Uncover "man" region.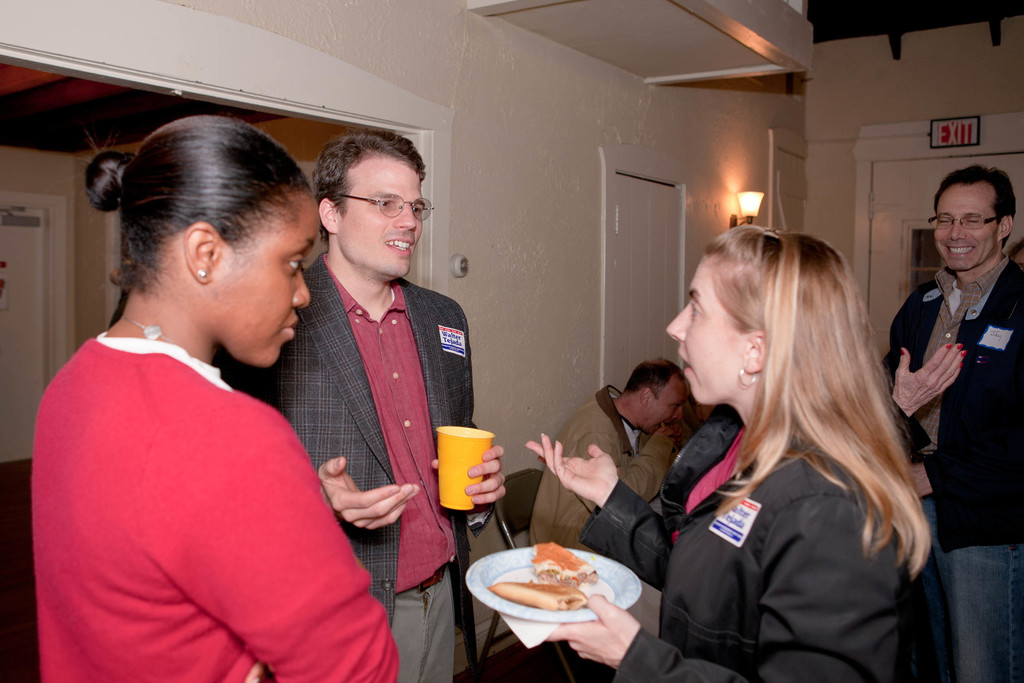
Uncovered: <bbox>230, 136, 507, 682</bbox>.
